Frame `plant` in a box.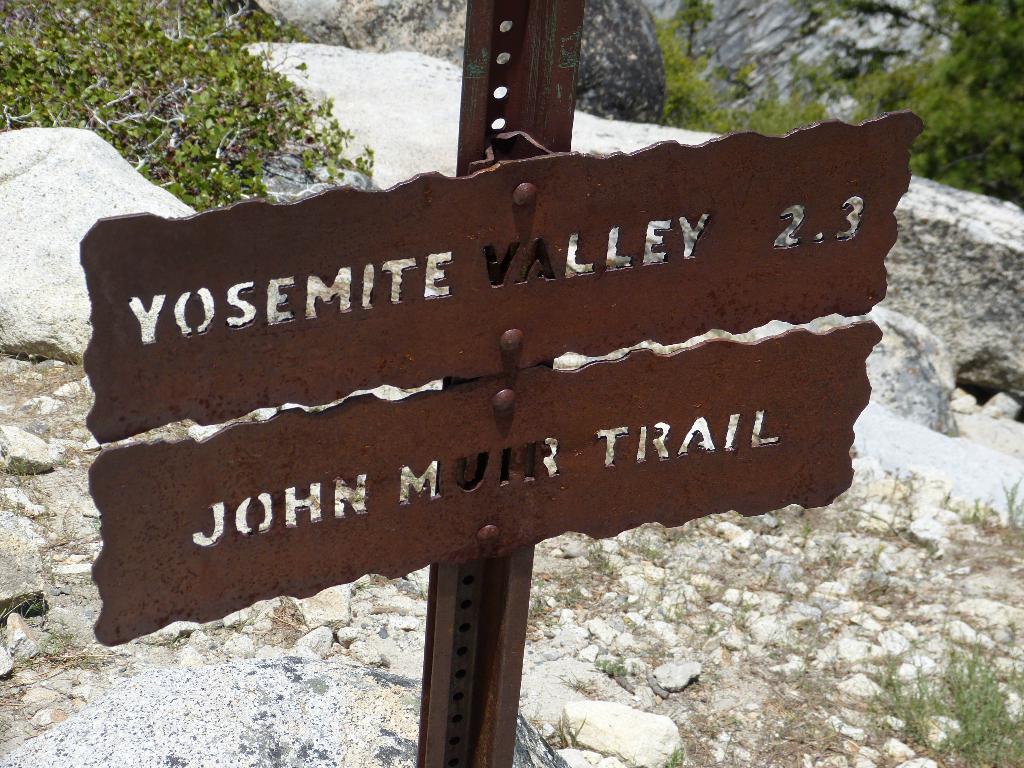
BBox(579, 535, 615, 576).
